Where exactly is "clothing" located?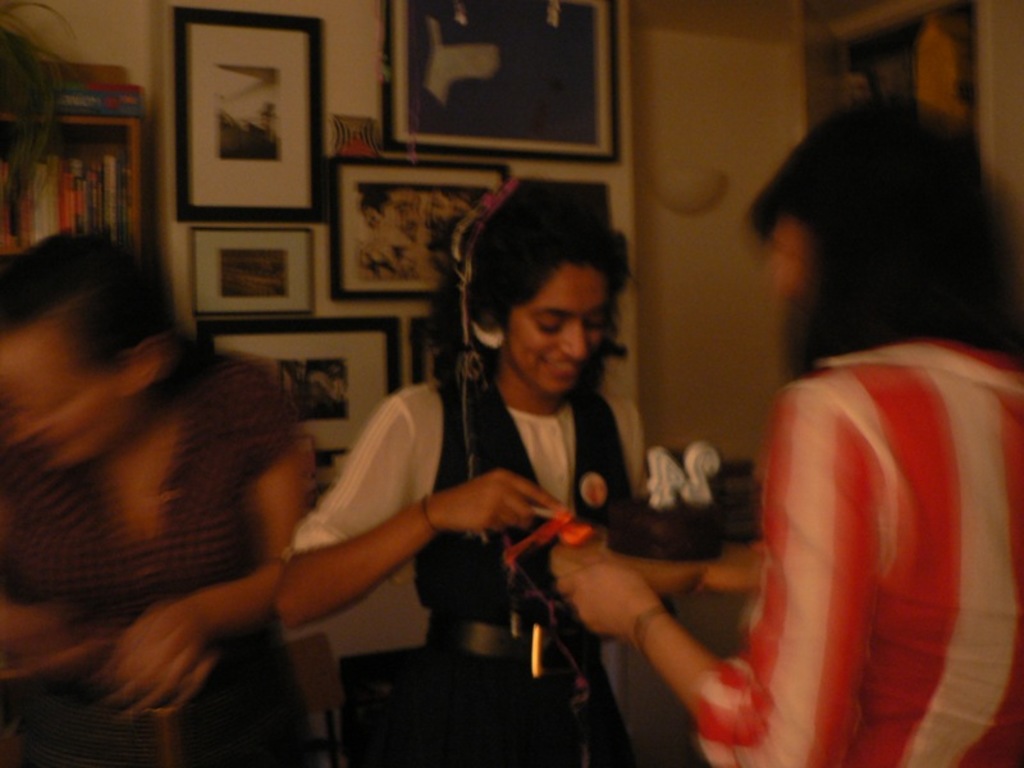
Its bounding box is left=298, top=378, right=658, bottom=767.
